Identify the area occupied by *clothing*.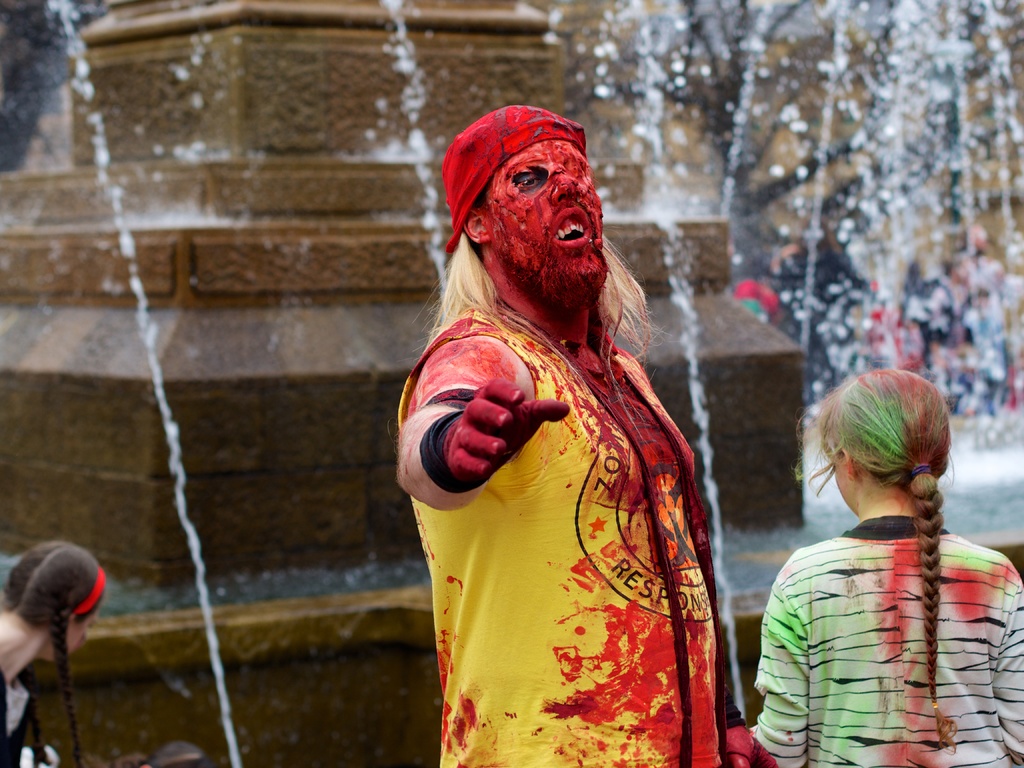
Area: [x1=759, y1=520, x2=1018, y2=767].
